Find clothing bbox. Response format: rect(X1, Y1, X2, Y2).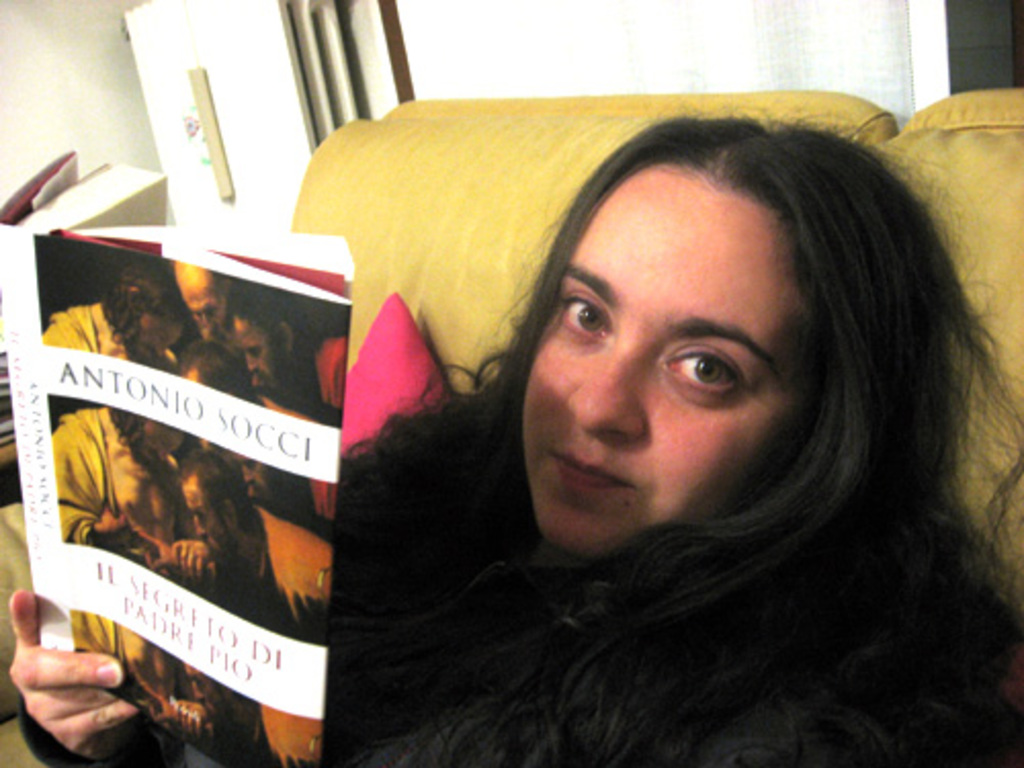
rect(70, 608, 164, 725).
